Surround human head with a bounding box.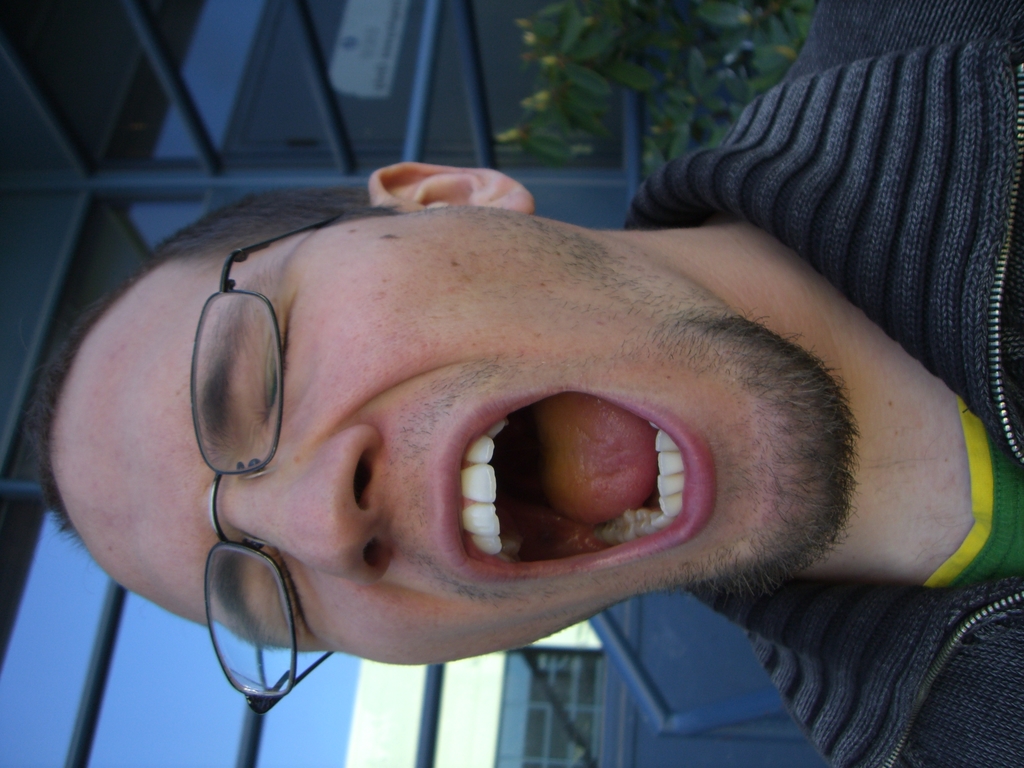
locate(47, 155, 856, 671).
